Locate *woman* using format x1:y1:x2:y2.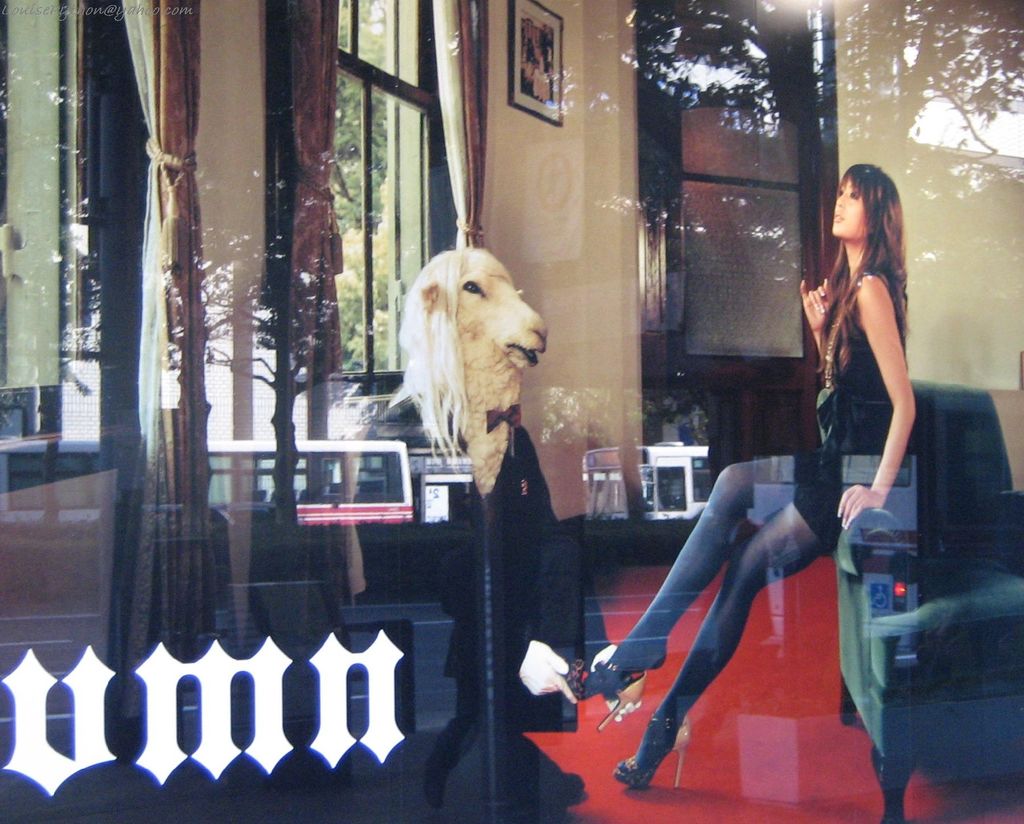
575:161:918:789.
